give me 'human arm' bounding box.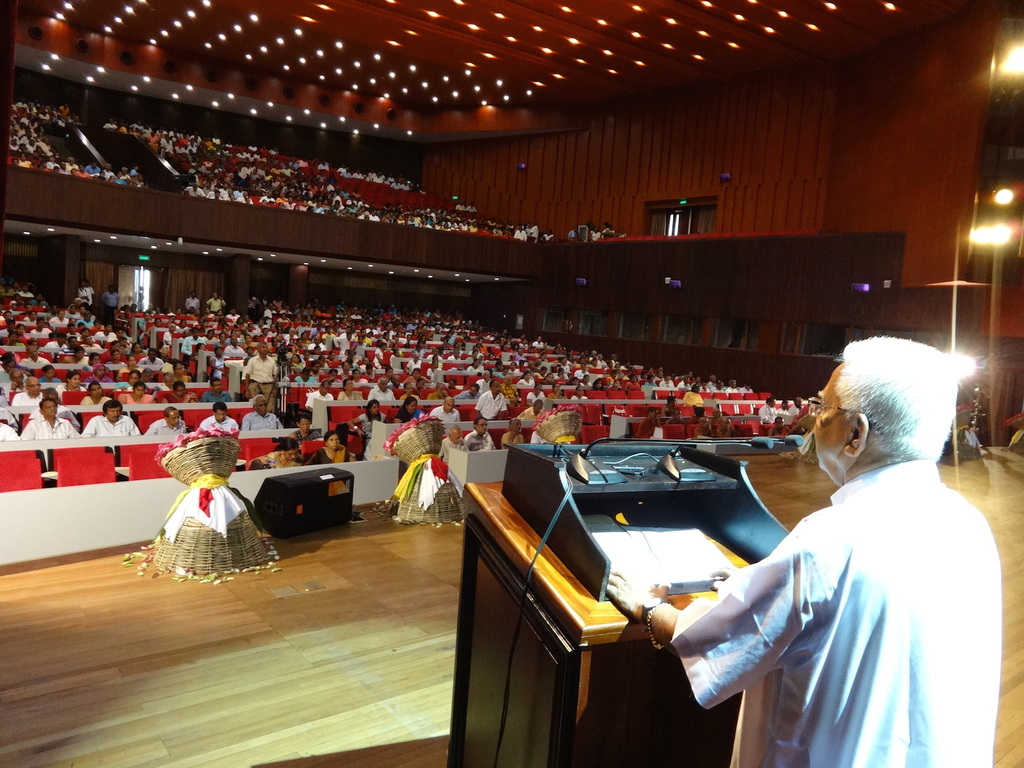
304/390/314/414.
